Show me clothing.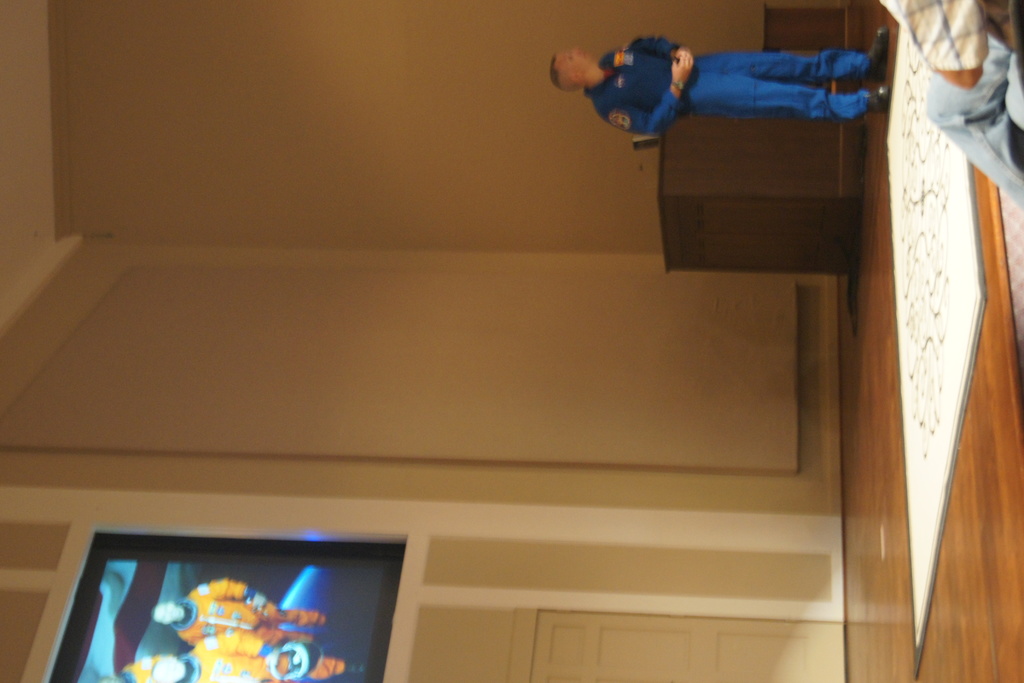
clothing is here: x1=175, y1=580, x2=335, y2=646.
